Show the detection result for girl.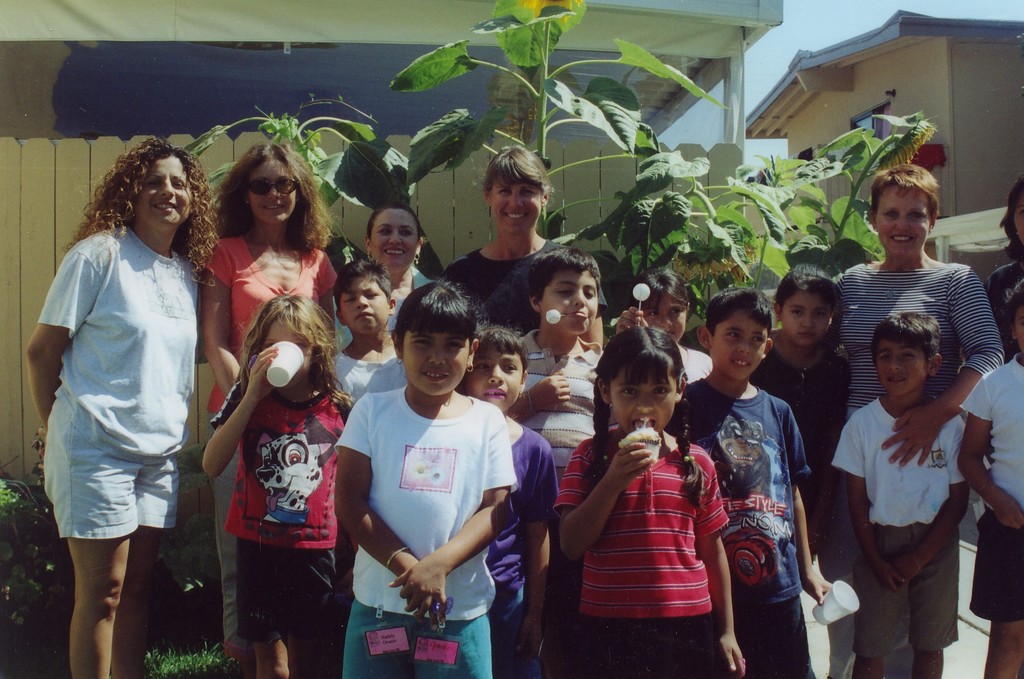
<box>331,283,518,673</box>.
